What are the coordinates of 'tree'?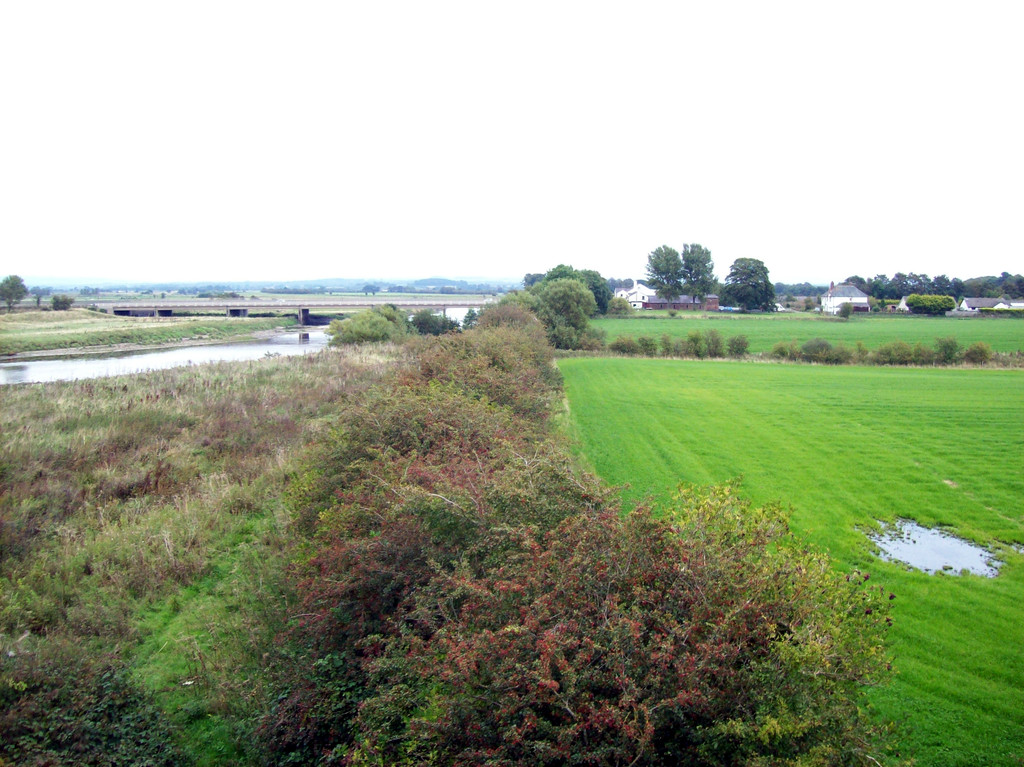
(x1=726, y1=257, x2=774, y2=308).
